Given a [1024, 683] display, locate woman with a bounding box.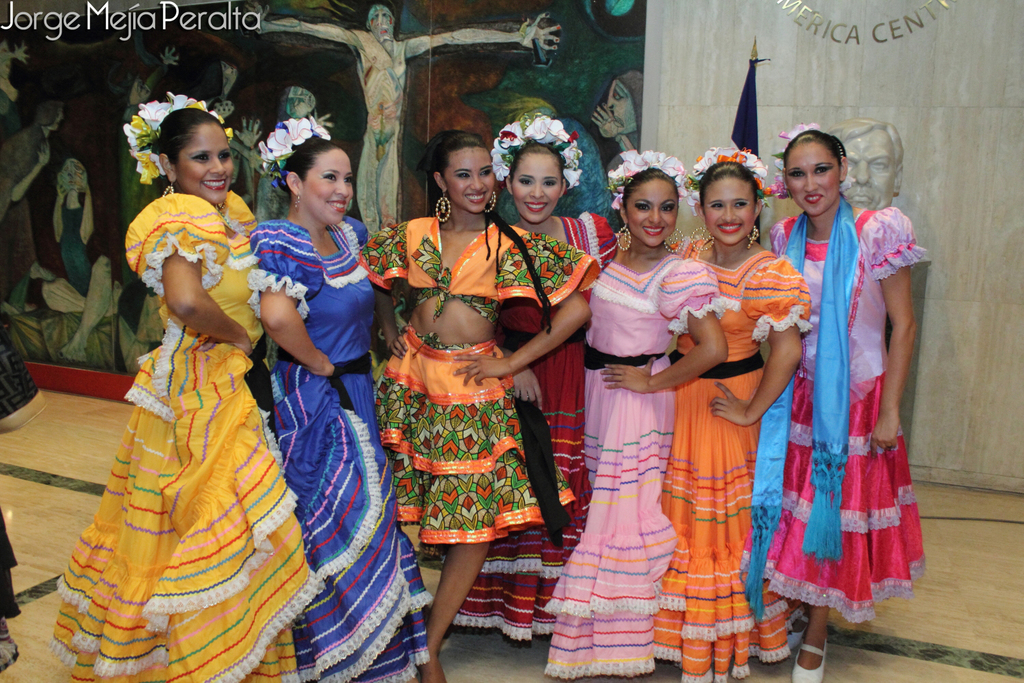
Located: box=[651, 144, 810, 682].
